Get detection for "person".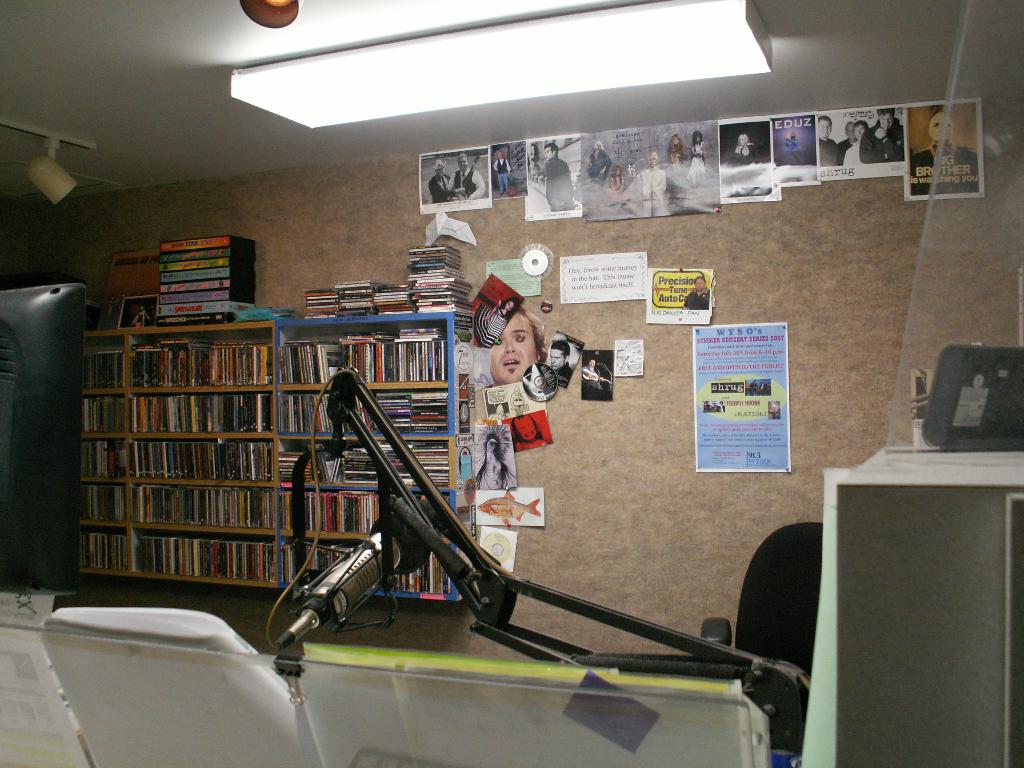
Detection: x1=582 y1=355 x2=601 y2=389.
